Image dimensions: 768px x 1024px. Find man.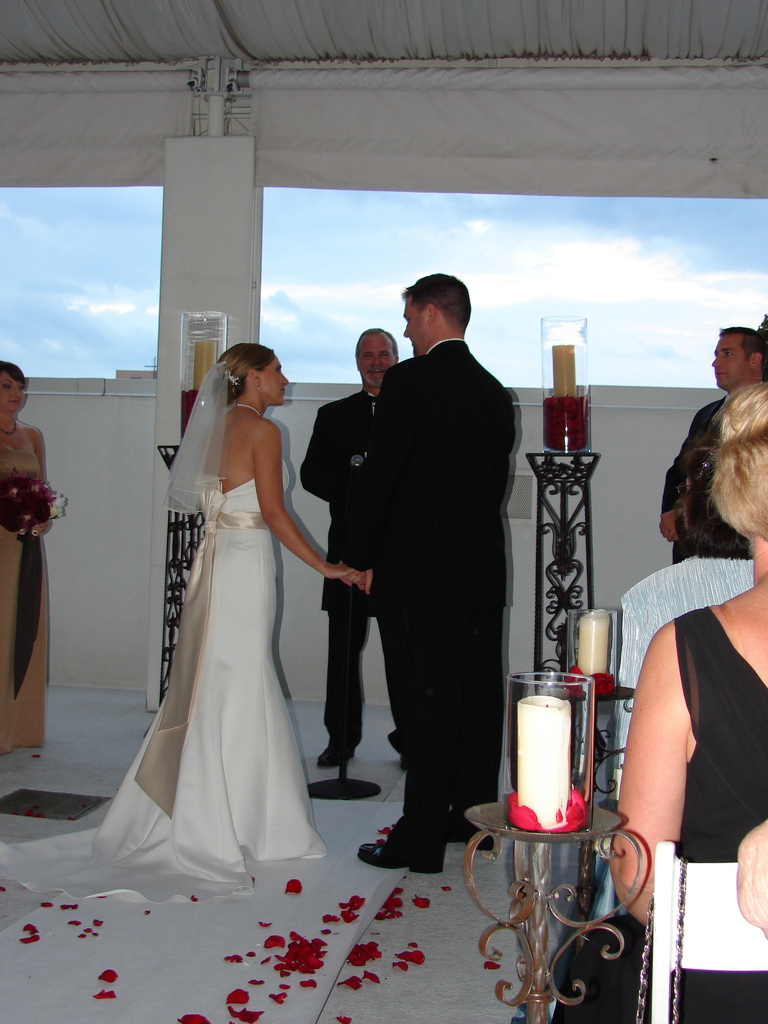
rect(296, 325, 417, 783).
